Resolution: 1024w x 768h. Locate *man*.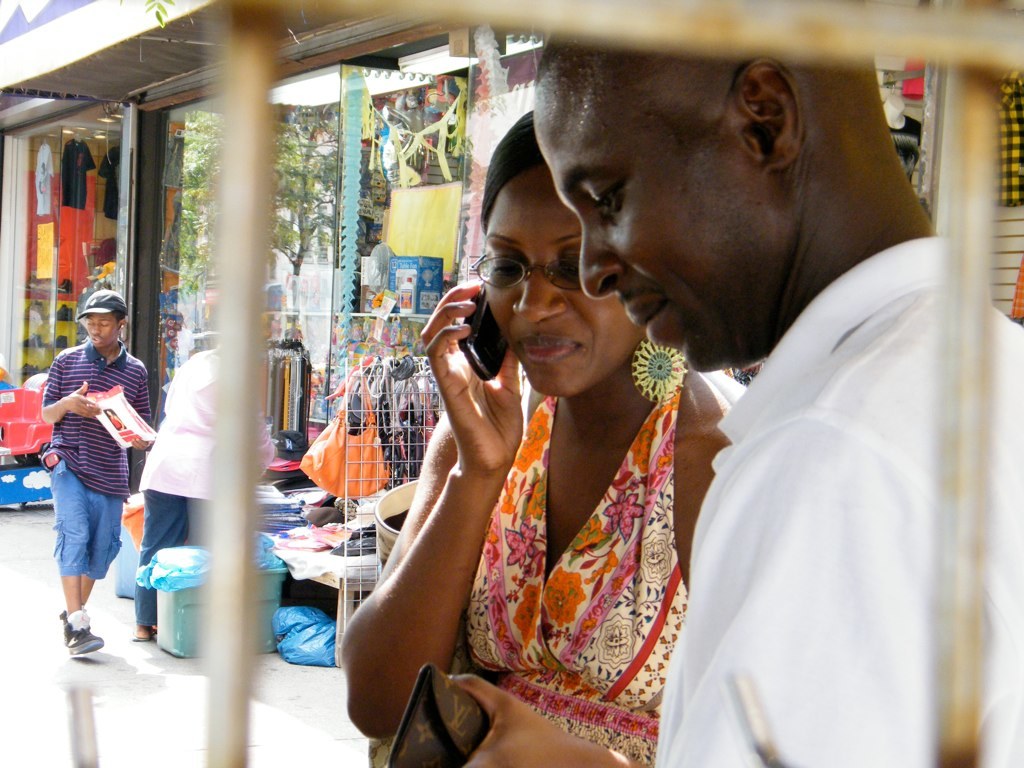
locate(44, 287, 155, 665).
